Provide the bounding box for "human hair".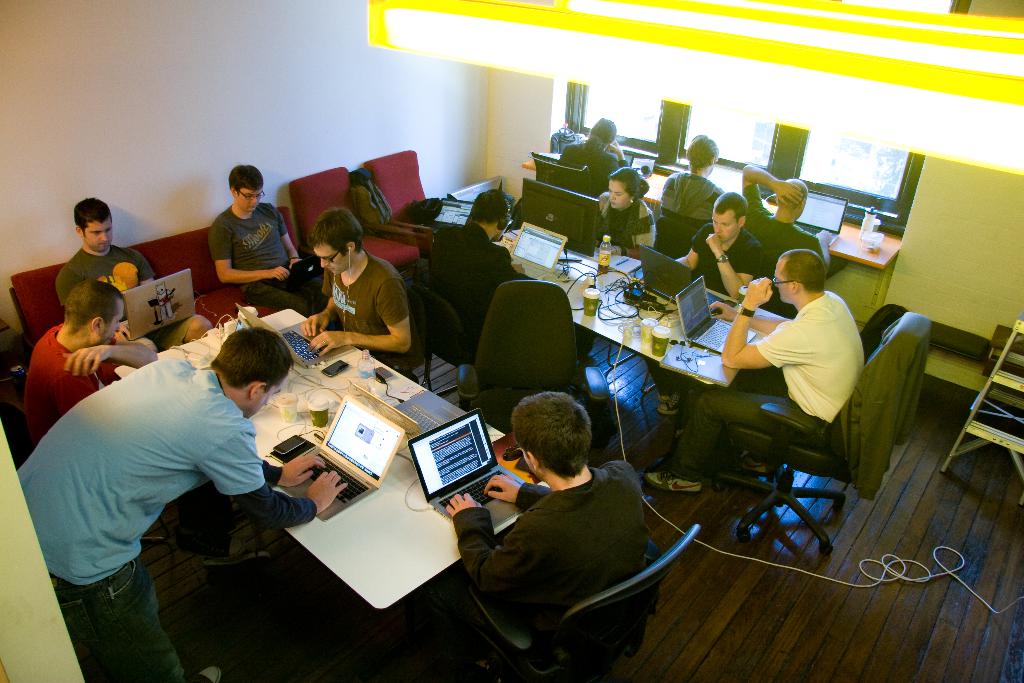
select_region(713, 185, 751, 214).
